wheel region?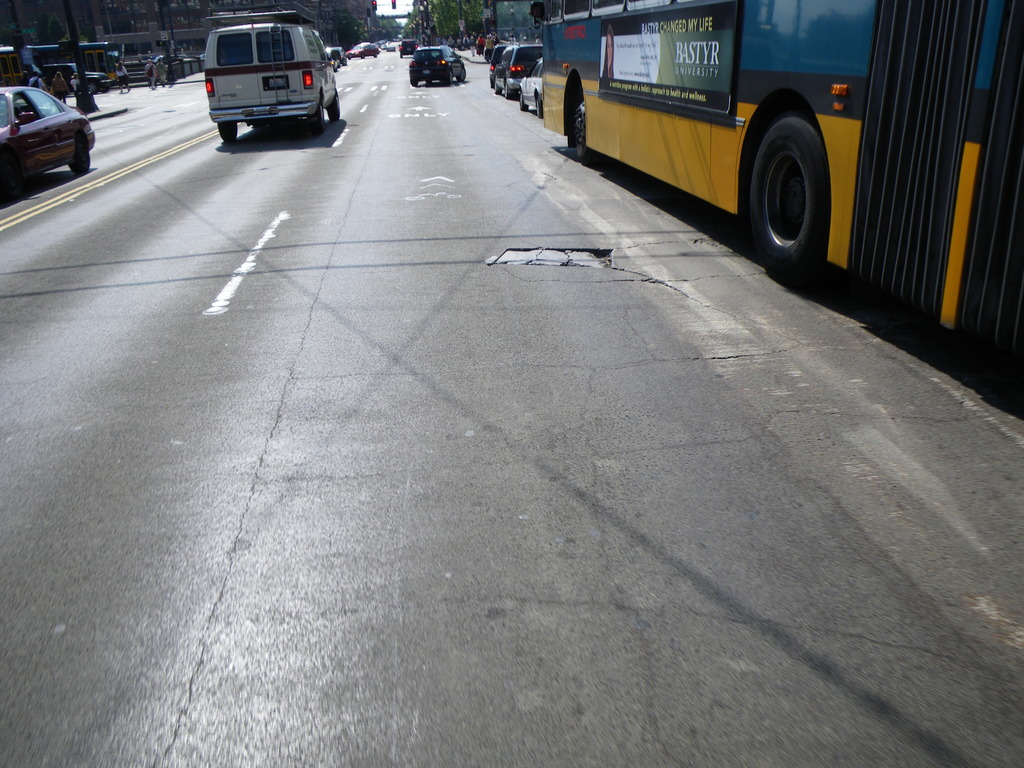
(left=427, top=81, right=433, bottom=83)
